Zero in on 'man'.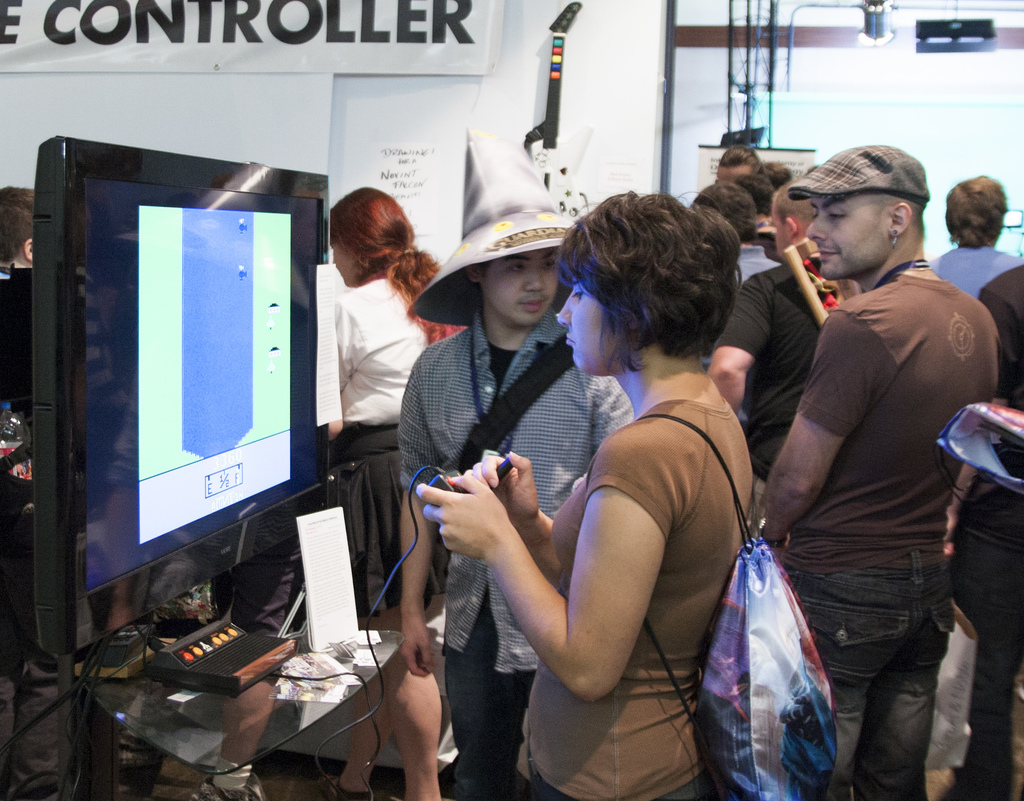
Zeroed in: 0, 182, 37, 403.
